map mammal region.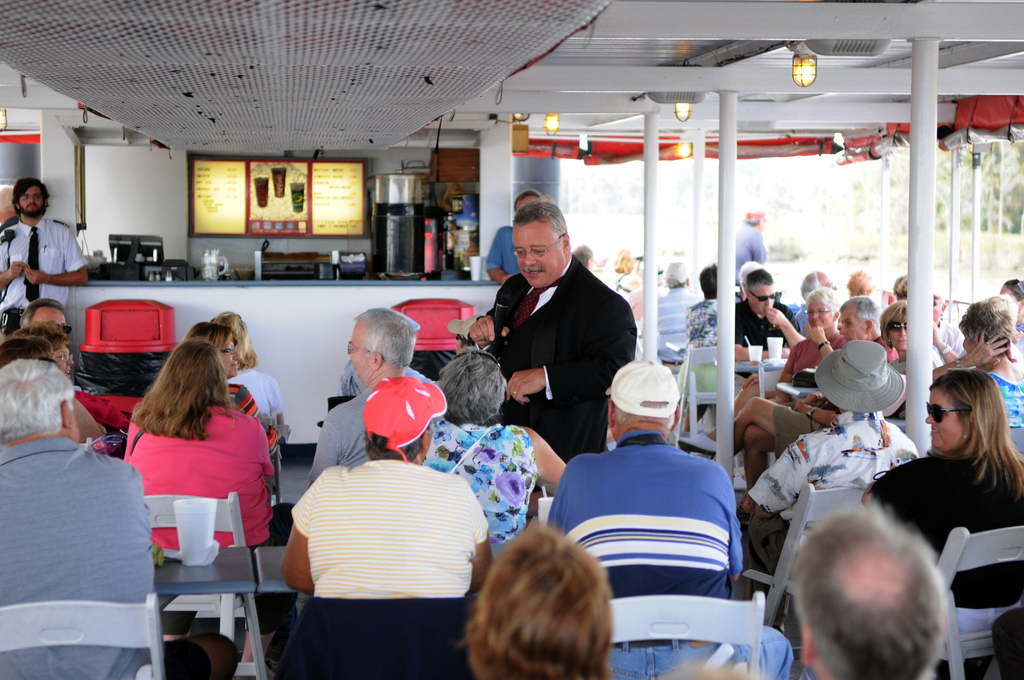
Mapped to {"x1": 882, "y1": 301, "x2": 919, "y2": 375}.
